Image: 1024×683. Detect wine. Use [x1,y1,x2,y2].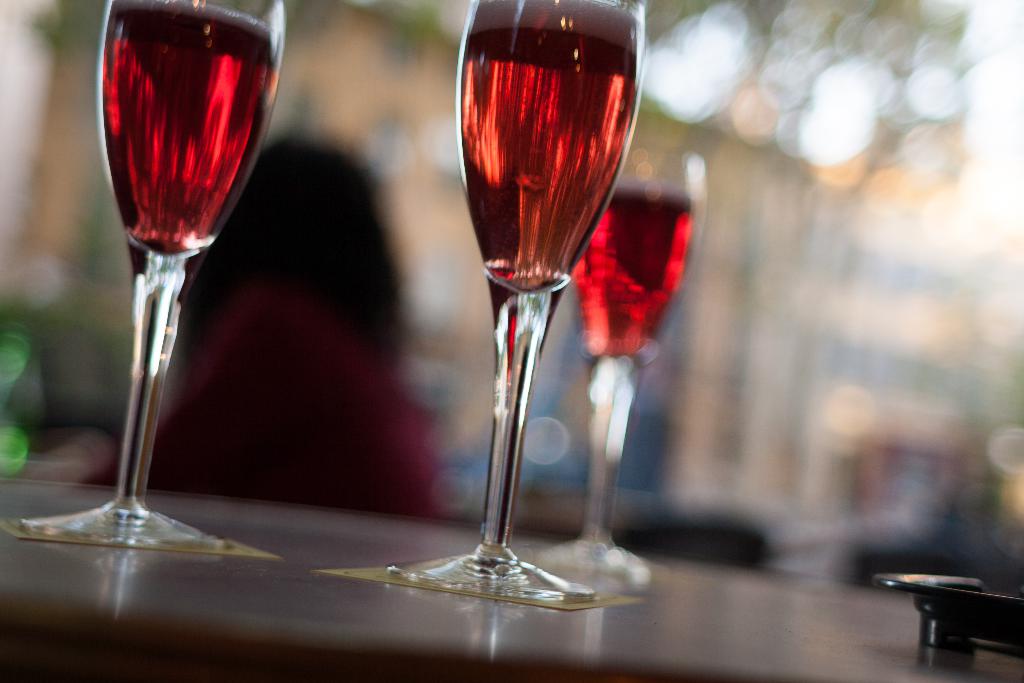
[97,0,276,244].
